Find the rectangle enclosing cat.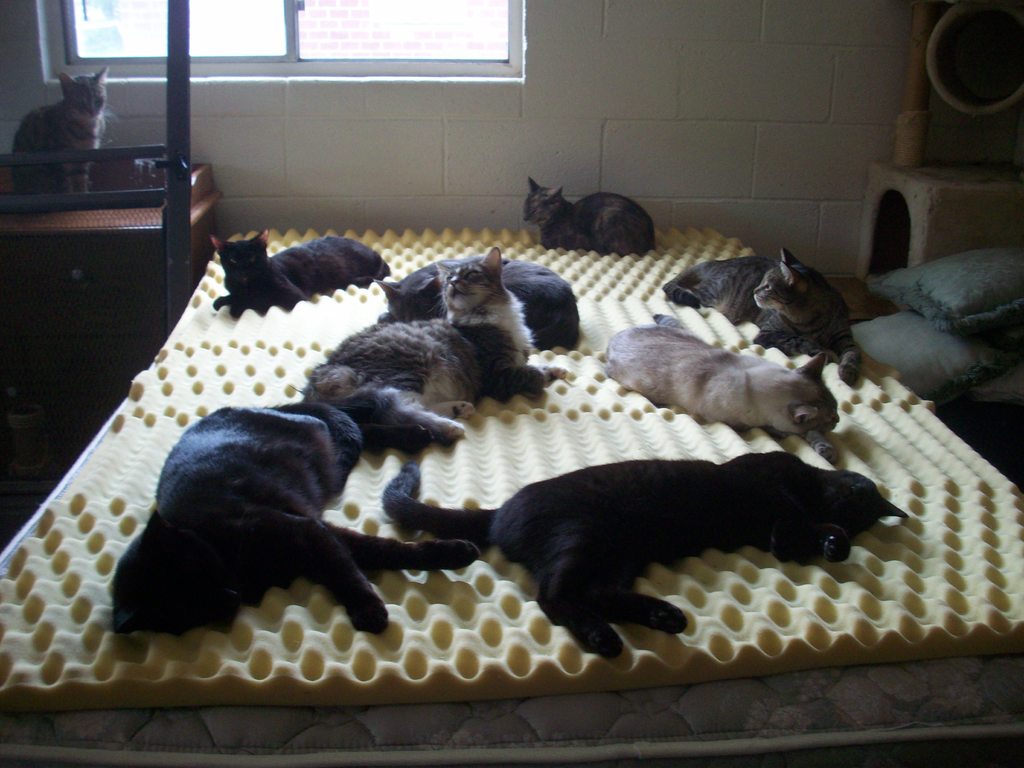
box(108, 405, 479, 636).
